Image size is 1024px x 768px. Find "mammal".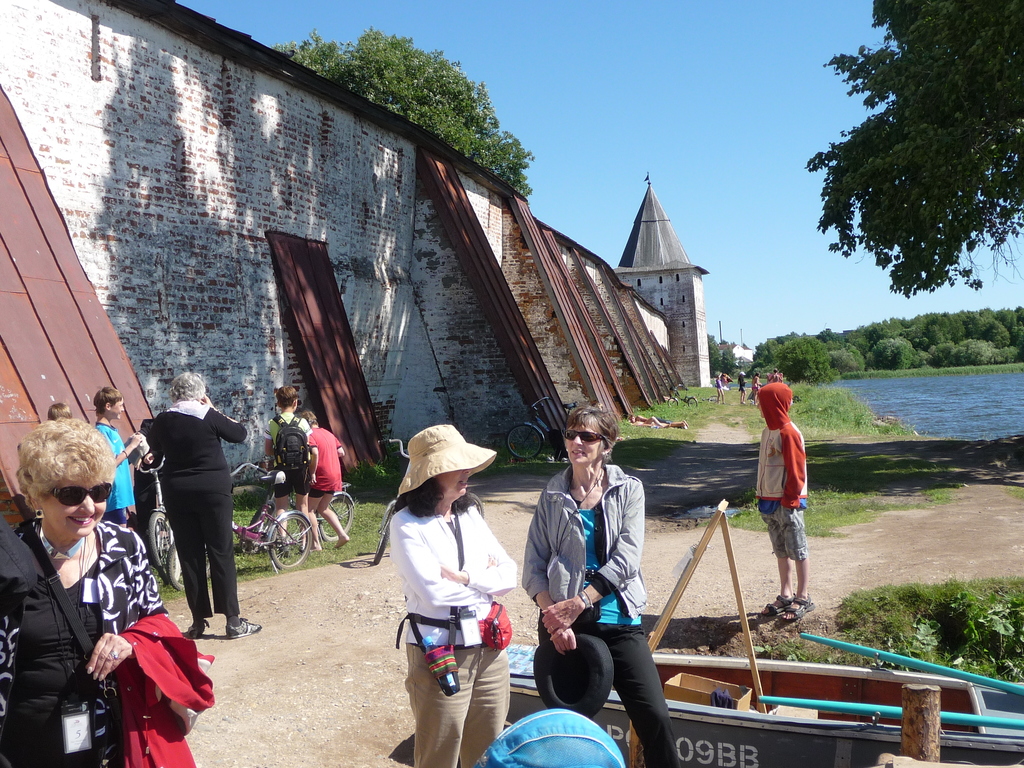
Rect(739, 370, 747, 407).
